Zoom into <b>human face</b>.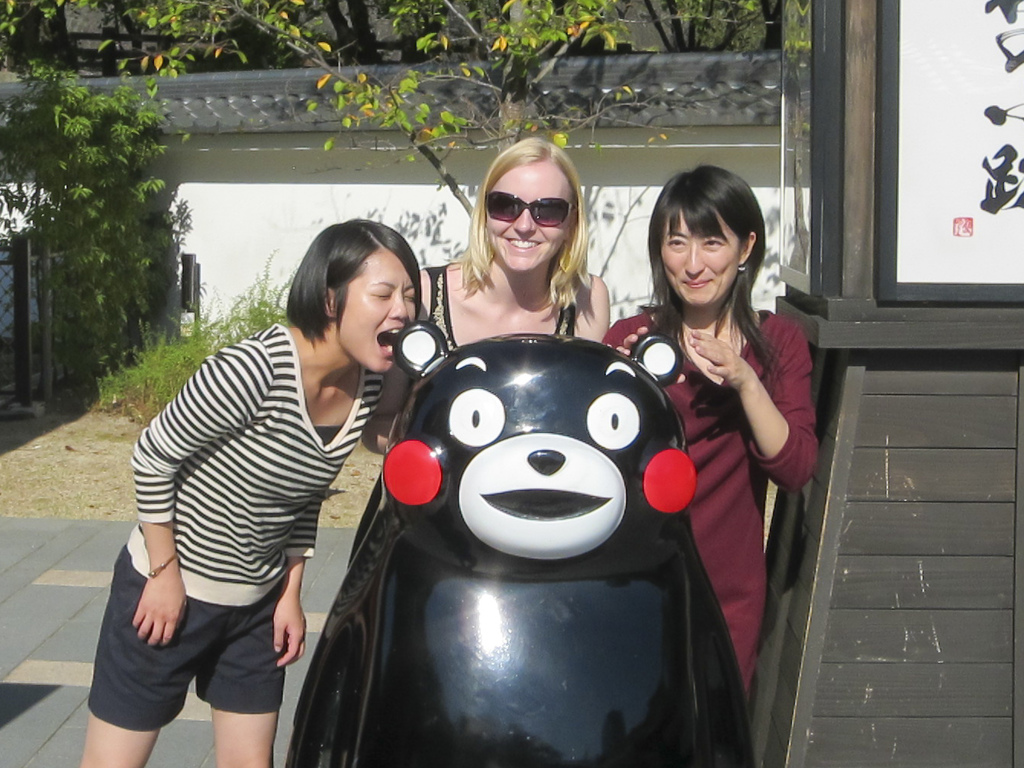
Zoom target: <bbox>488, 171, 578, 273</bbox>.
